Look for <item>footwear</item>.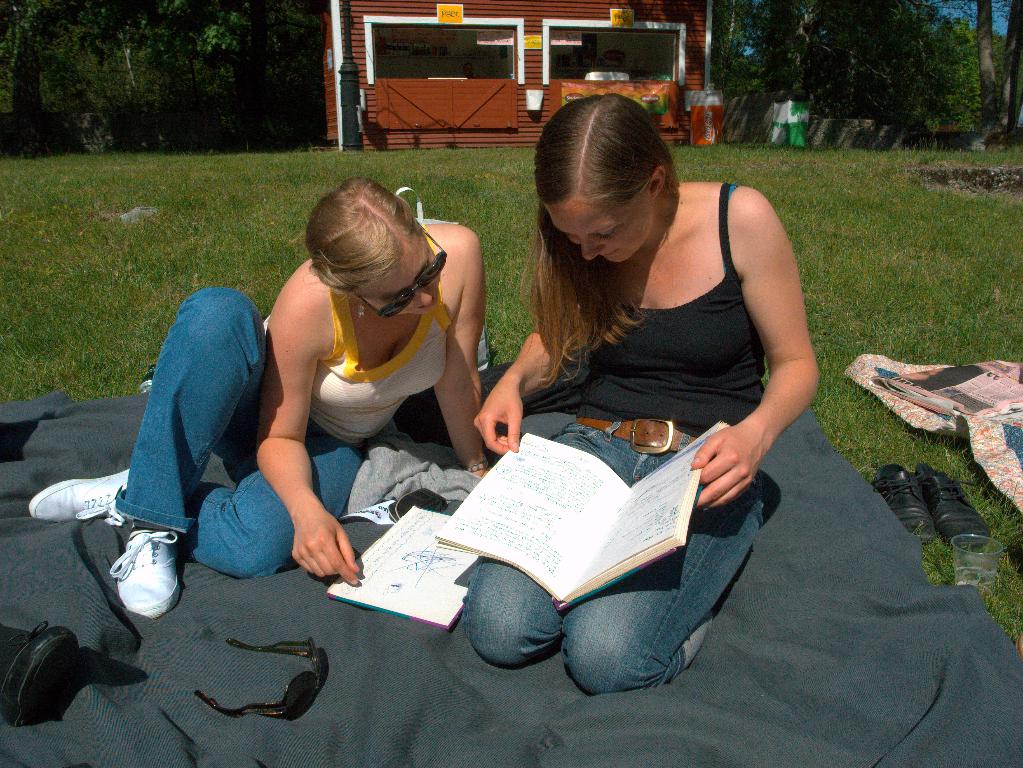
Found: bbox=(919, 461, 991, 552).
